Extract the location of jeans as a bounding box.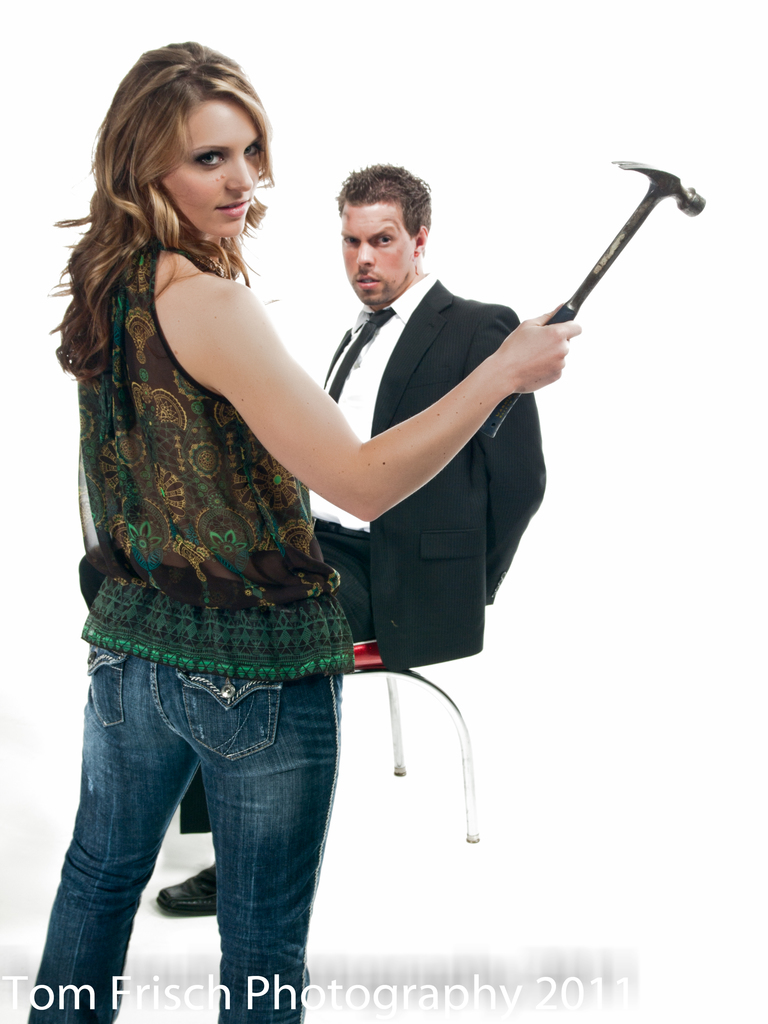
locate(28, 643, 342, 1020).
